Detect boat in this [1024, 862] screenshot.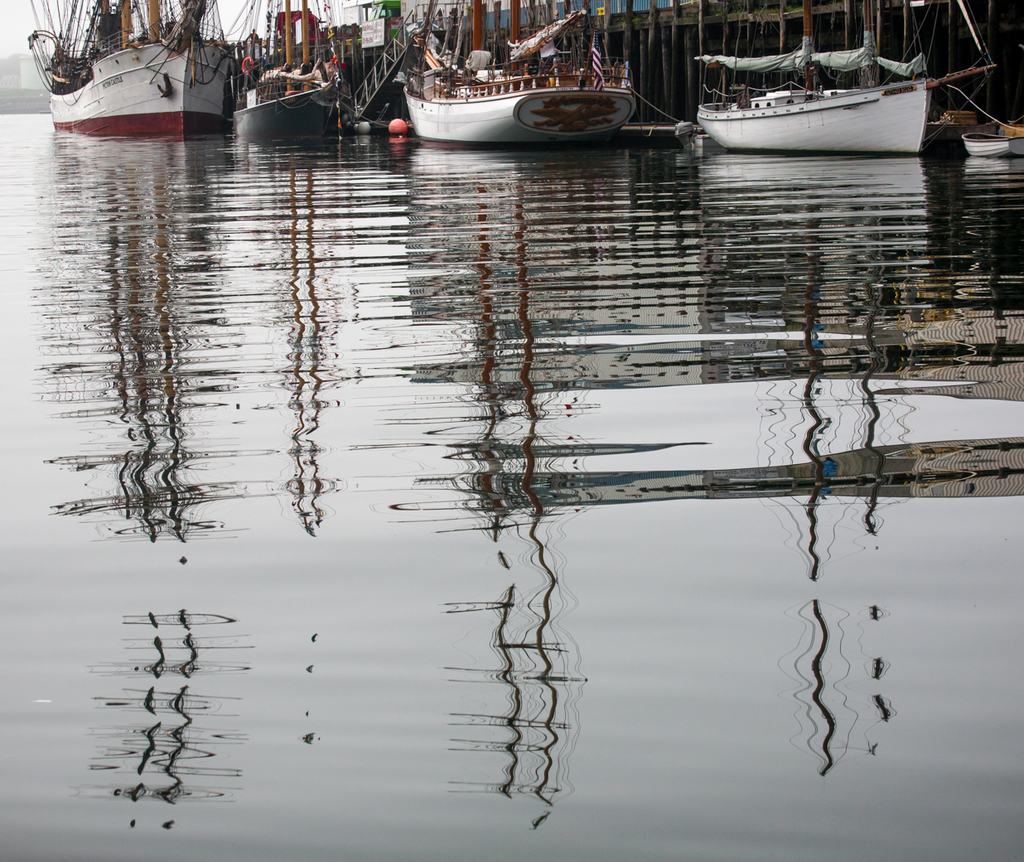
Detection: {"left": 956, "top": 120, "right": 1023, "bottom": 162}.
